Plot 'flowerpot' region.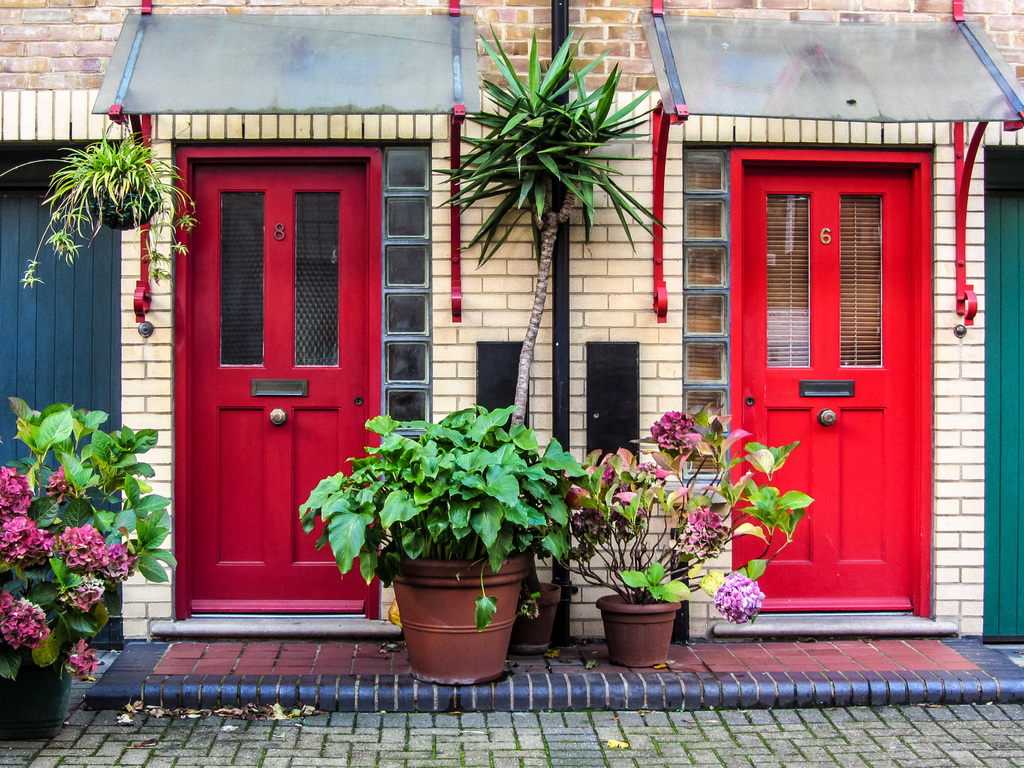
Plotted at detection(503, 577, 560, 660).
